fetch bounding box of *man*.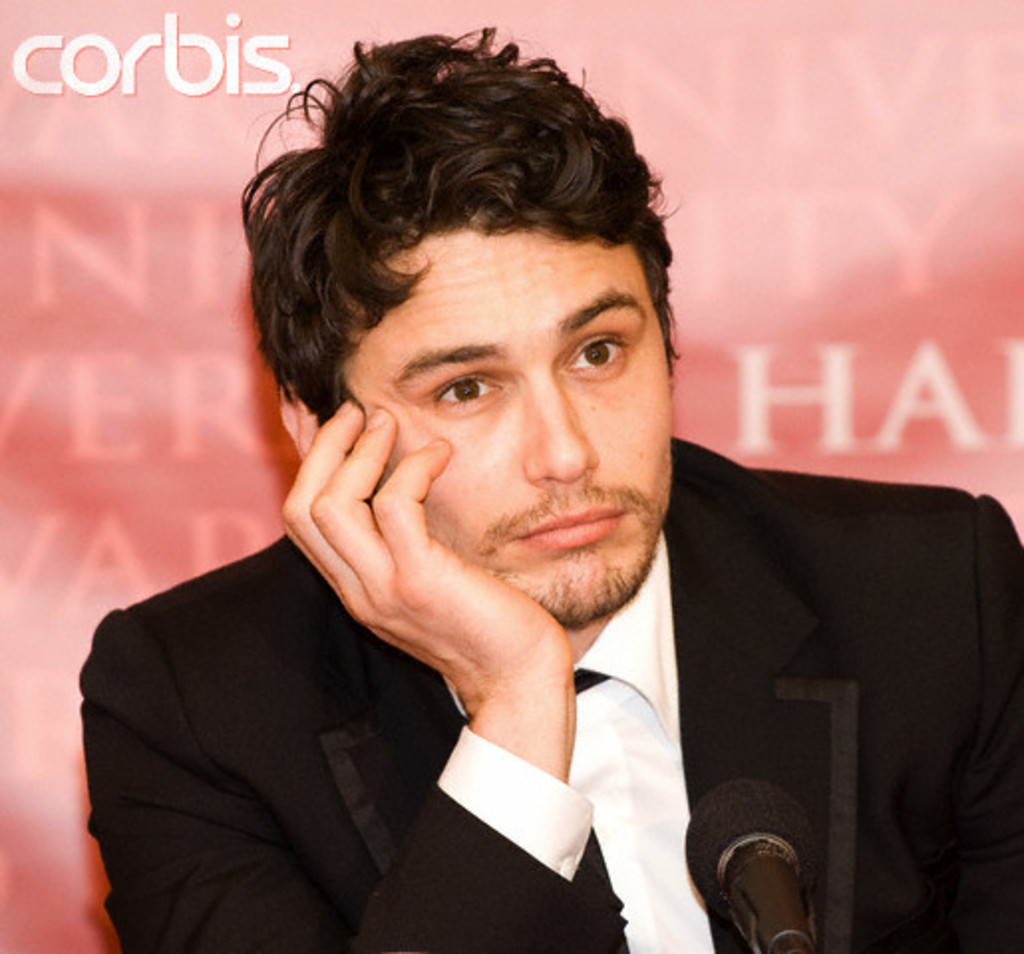
Bbox: <bbox>78, 4, 1022, 952</bbox>.
